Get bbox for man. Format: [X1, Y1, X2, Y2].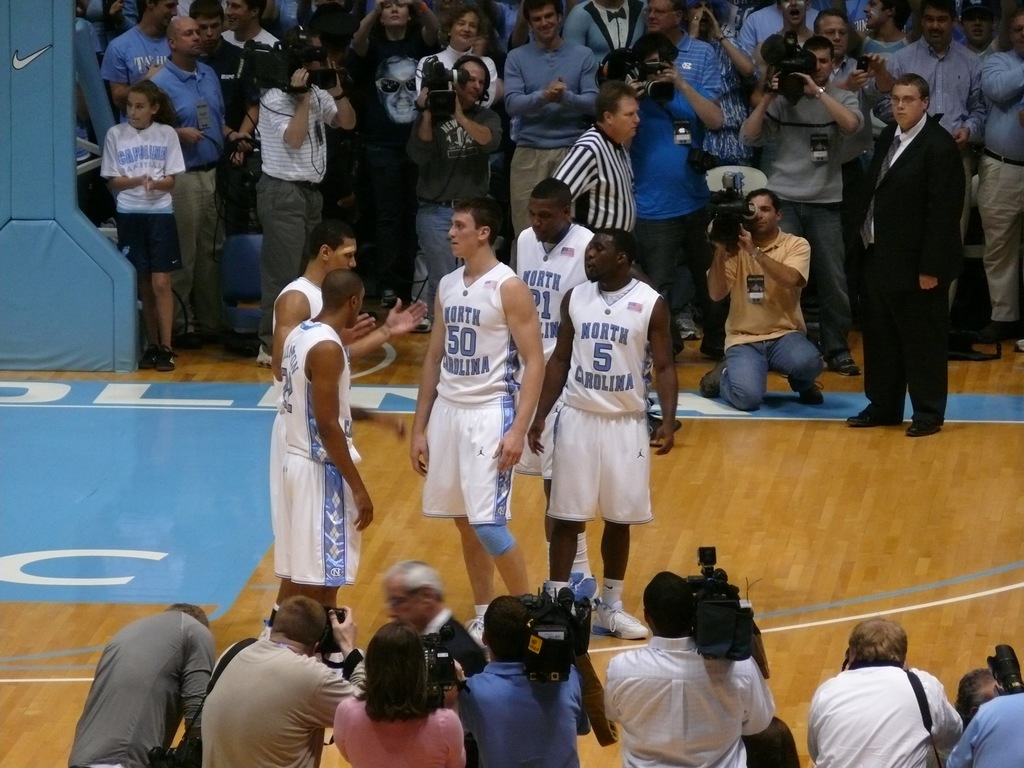
[454, 596, 591, 767].
